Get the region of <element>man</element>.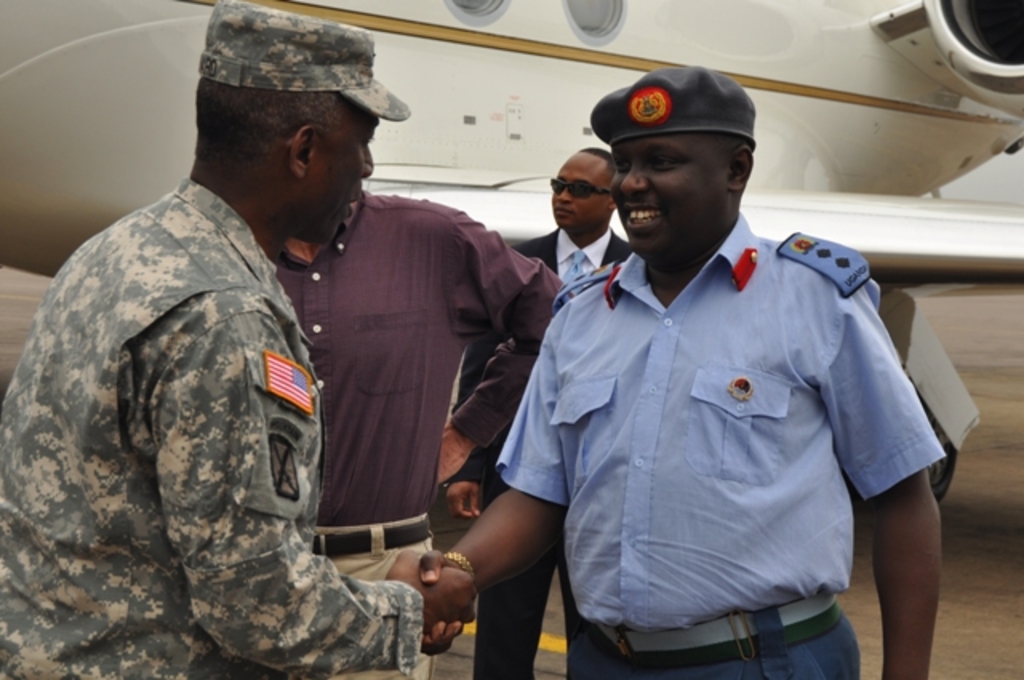
{"x1": 274, "y1": 187, "x2": 578, "y2": 678}.
